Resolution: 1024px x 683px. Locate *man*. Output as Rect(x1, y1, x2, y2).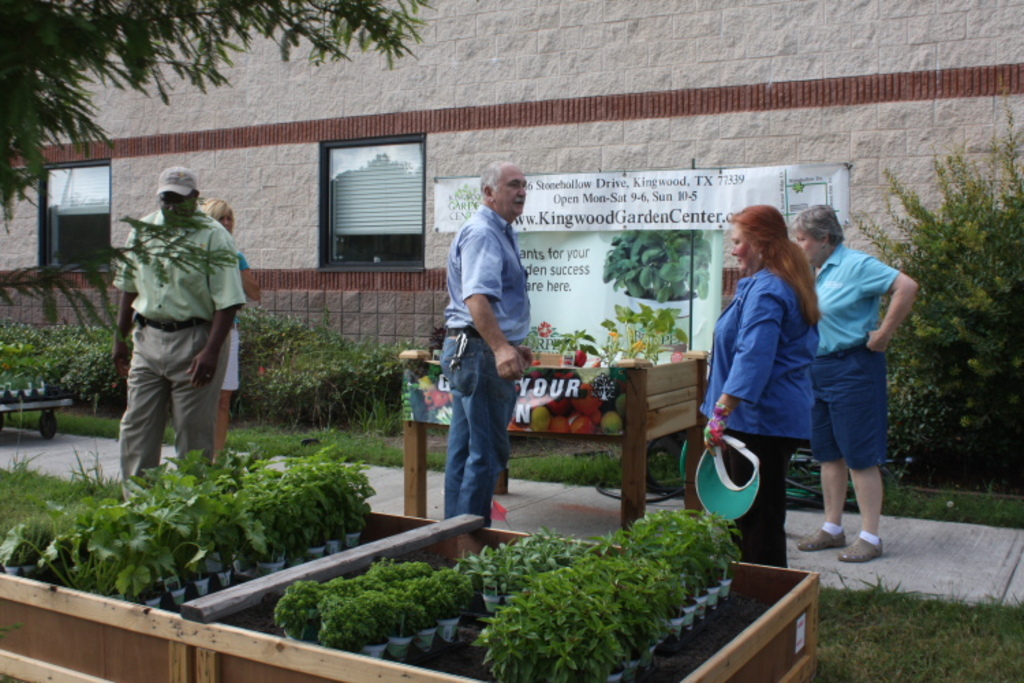
Rect(112, 167, 247, 482).
